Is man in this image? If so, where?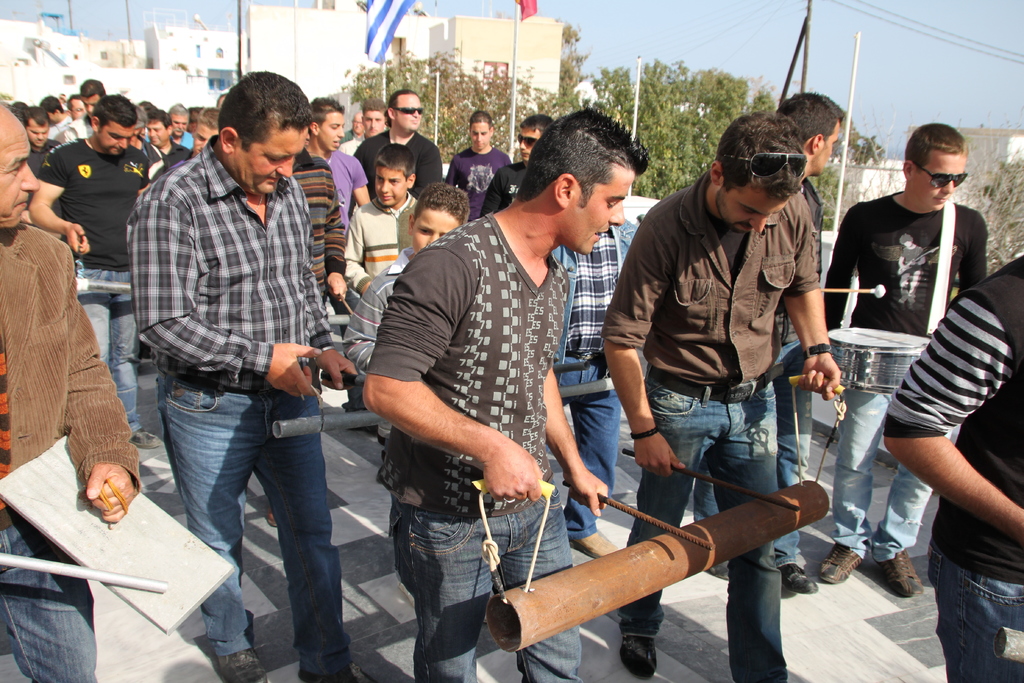
Yes, at (left=479, top=115, right=557, bottom=218).
